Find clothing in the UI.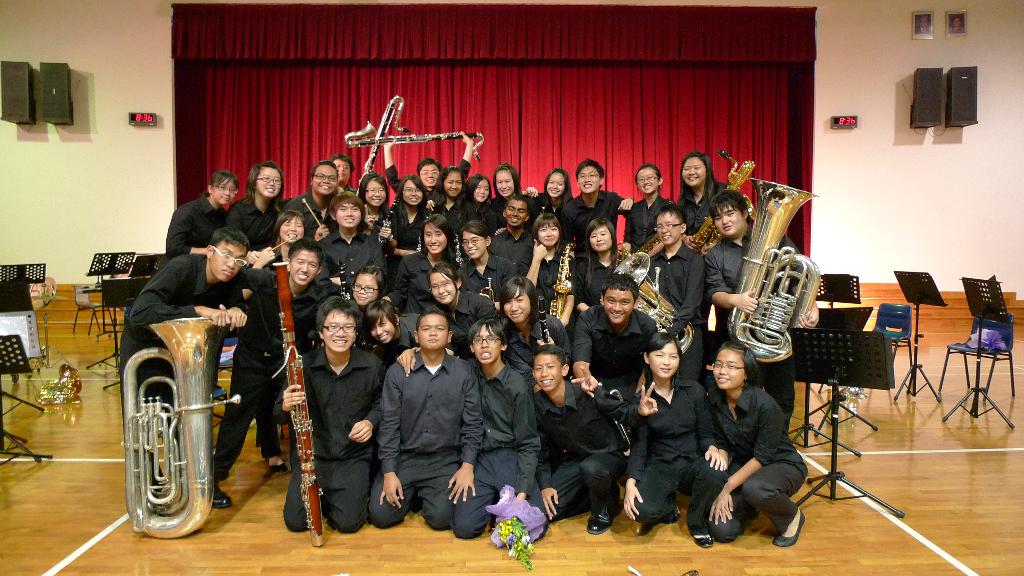
UI element at l=162, t=192, r=239, b=268.
